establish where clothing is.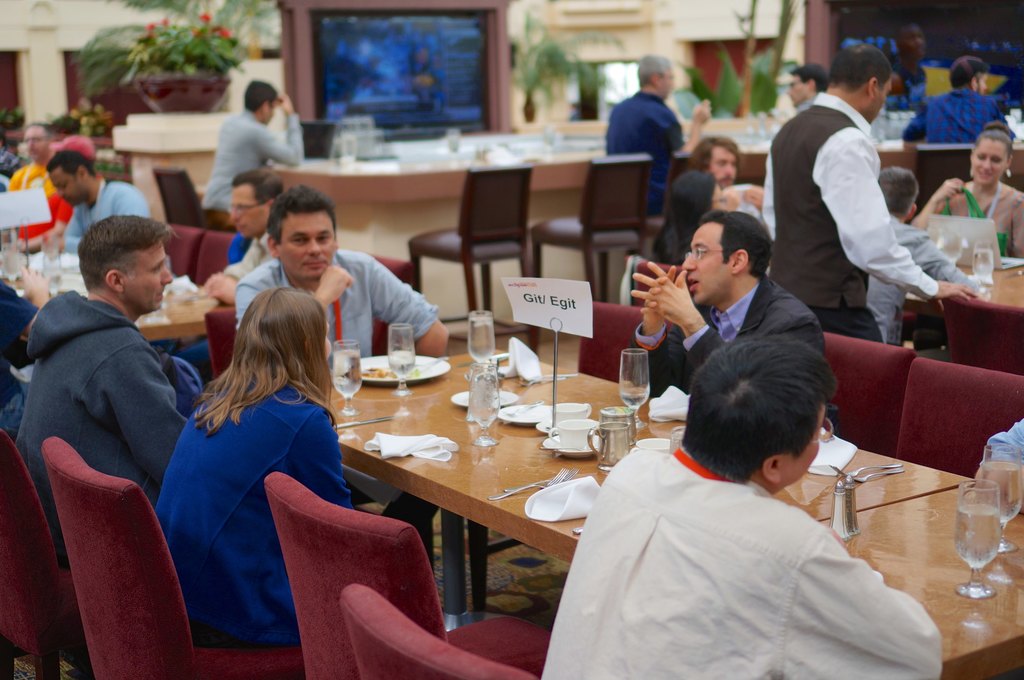
Established at region(609, 93, 691, 215).
